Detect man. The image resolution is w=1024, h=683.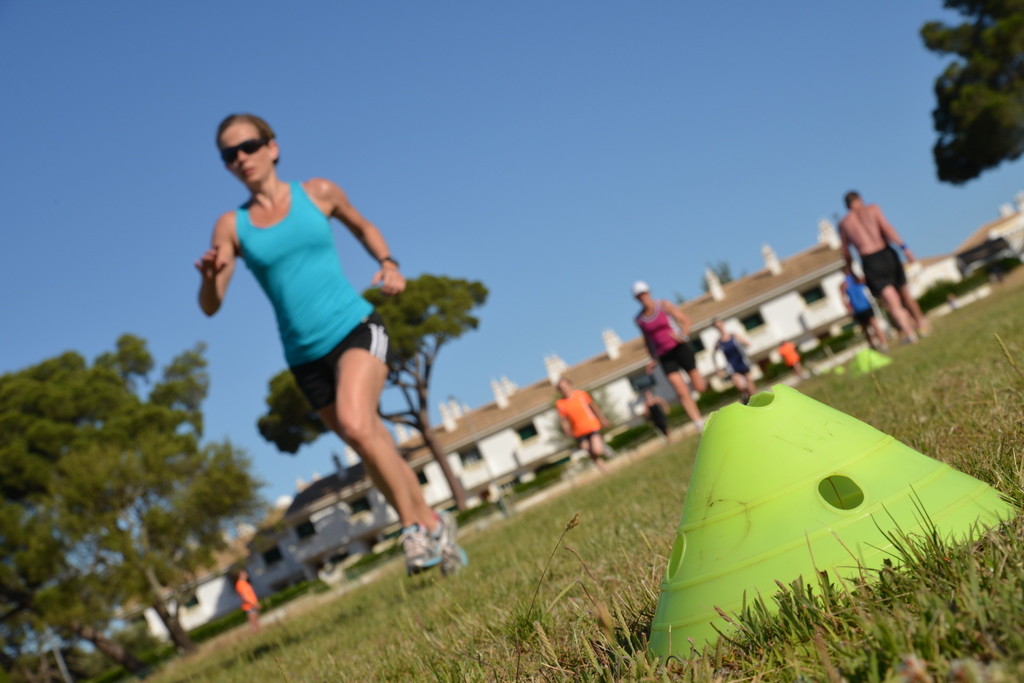
(834, 179, 930, 344).
